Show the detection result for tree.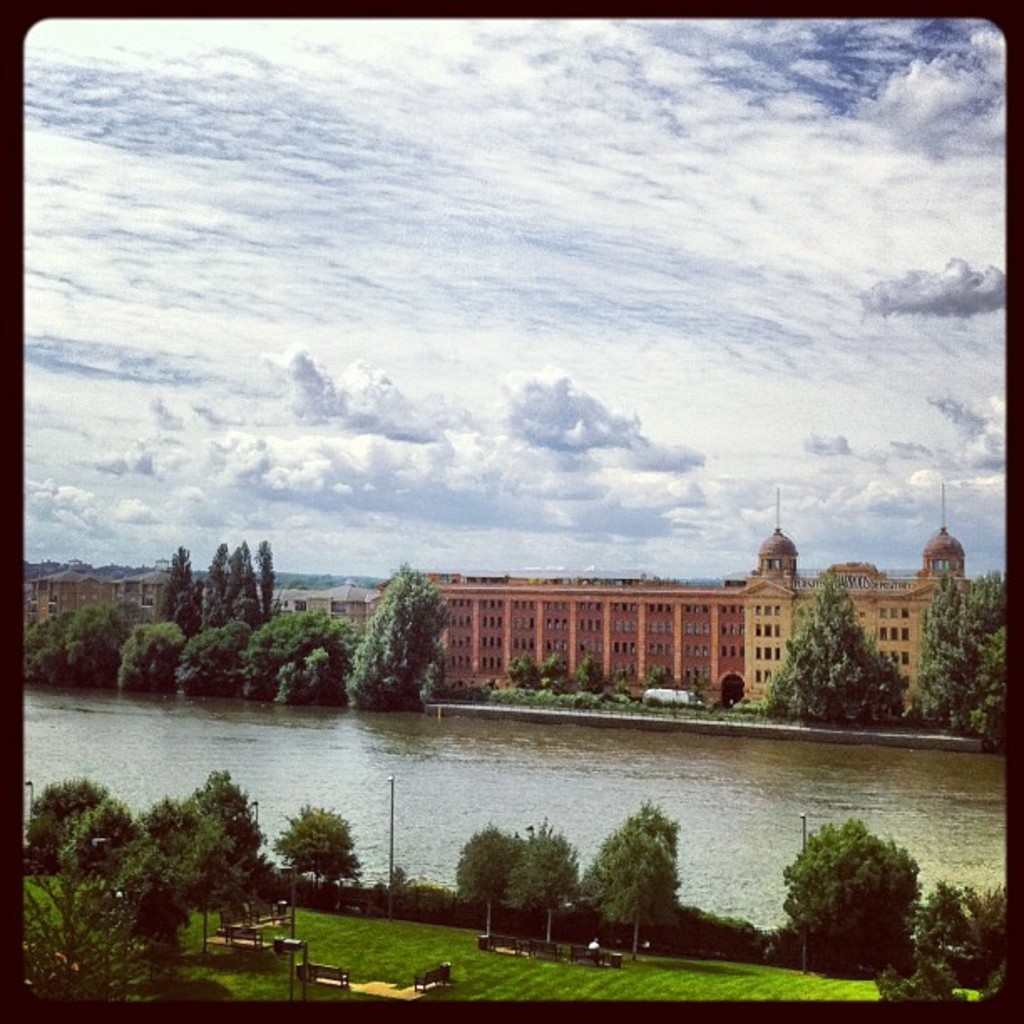
(x1=234, y1=584, x2=370, y2=703).
